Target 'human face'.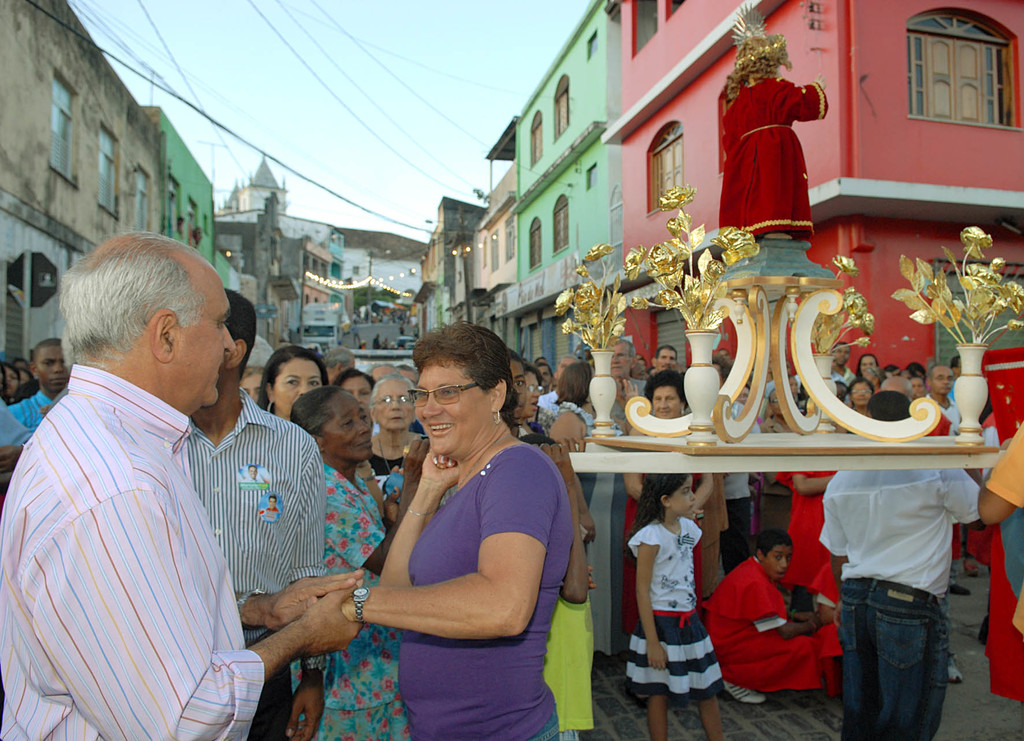
Target region: [left=850, top=381, right=869, bottom=408].
